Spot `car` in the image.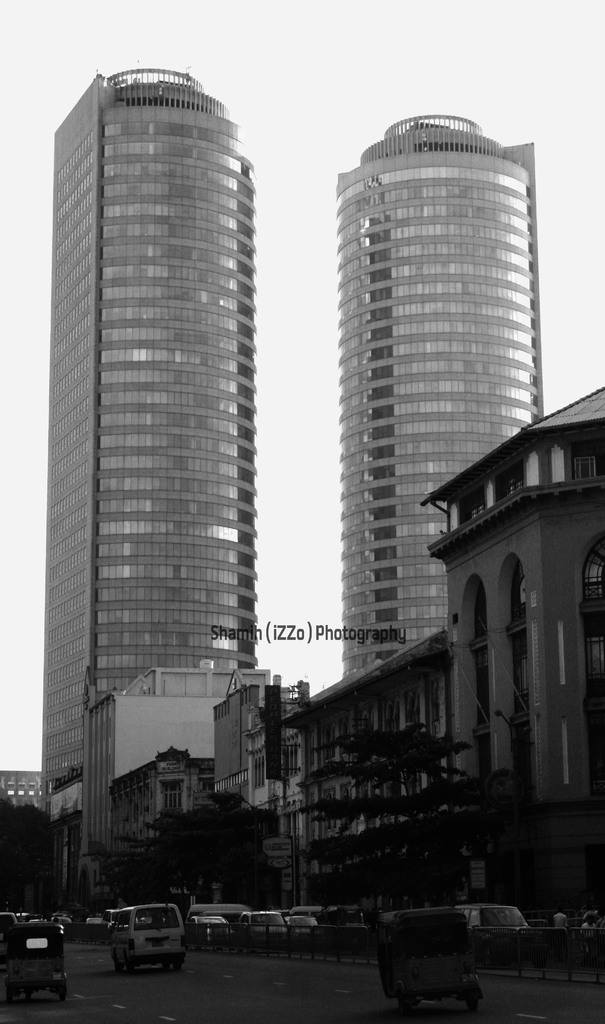
`car` found at [288, 914, 319, 936].
